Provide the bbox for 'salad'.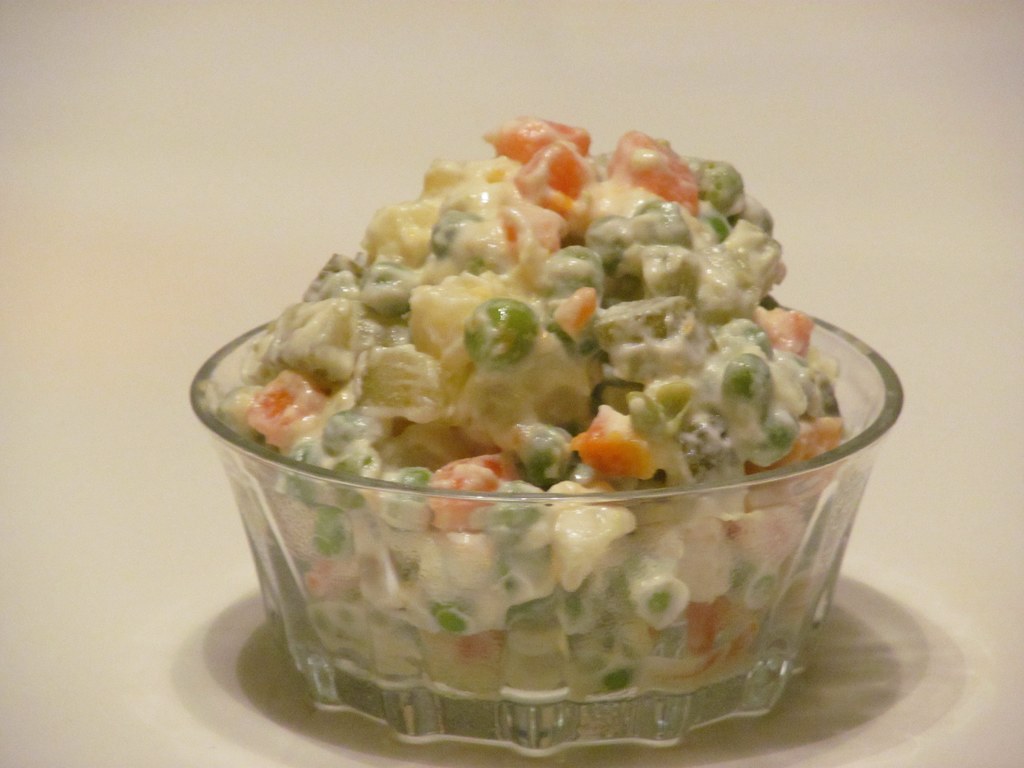
<box>193,118,886,701</box>.
